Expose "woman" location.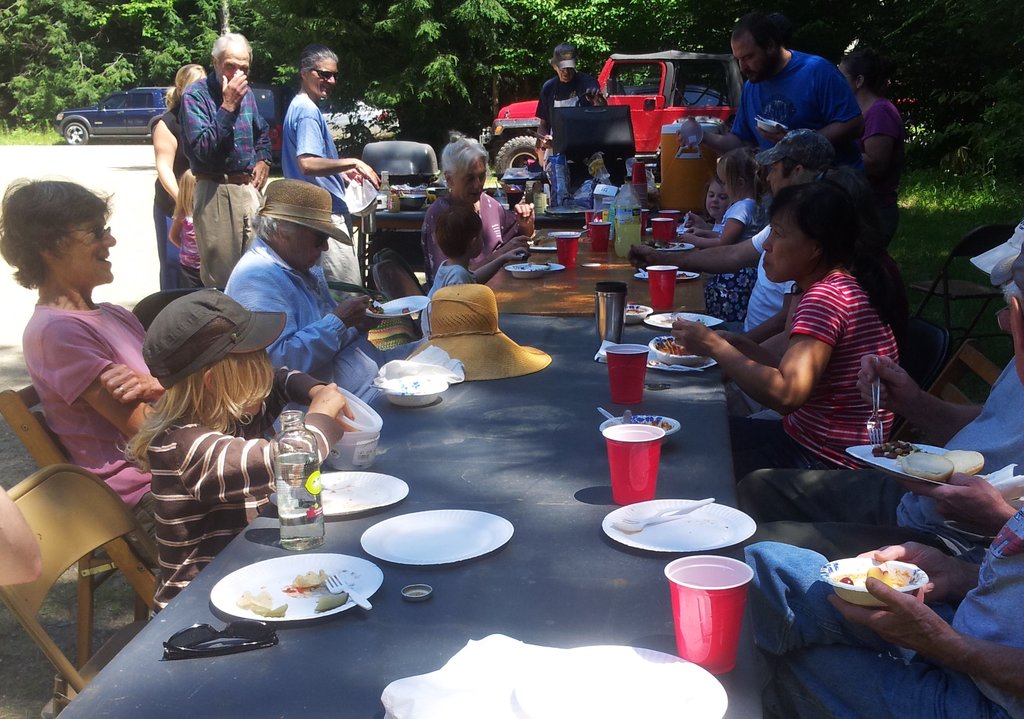
Exposed at detection(667, 184, 900, 485).
